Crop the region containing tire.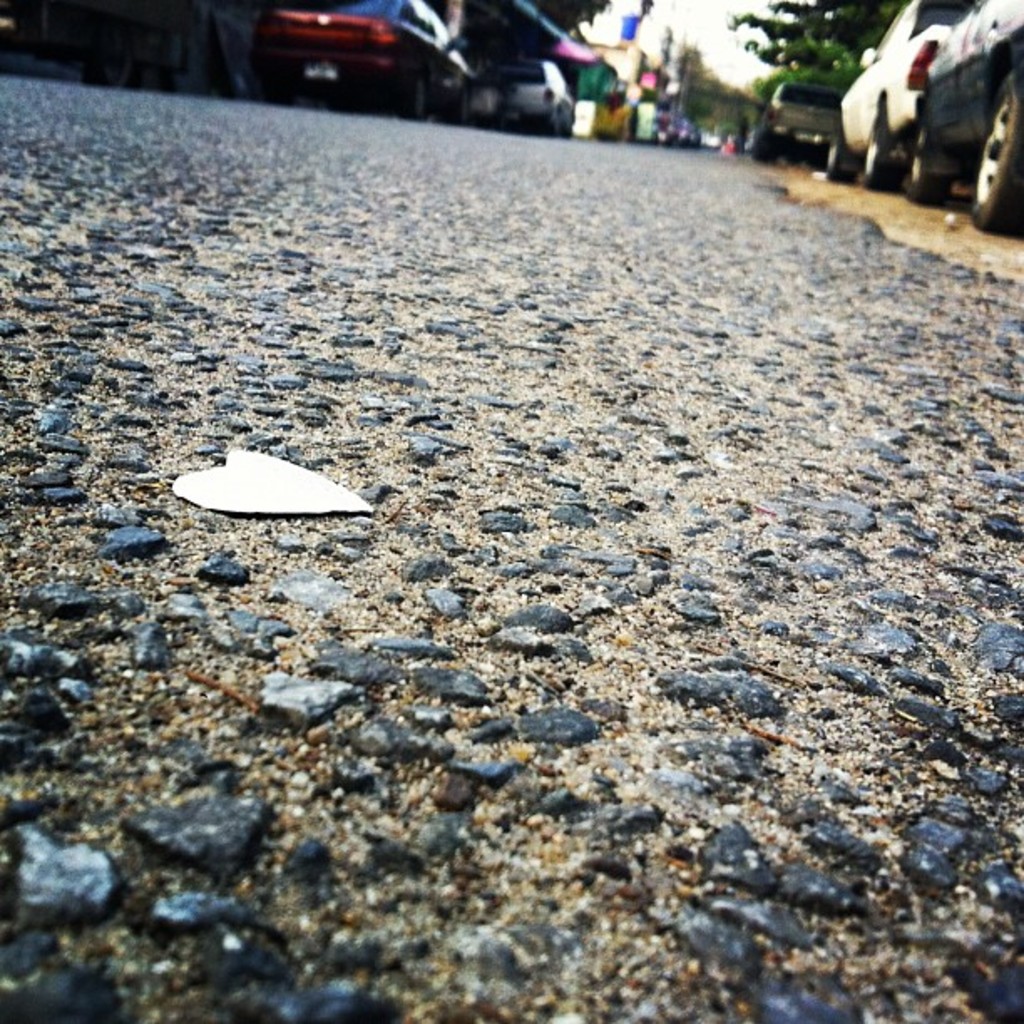
Crop region: [x1=539, y1=105, x2=562, y2=136].
